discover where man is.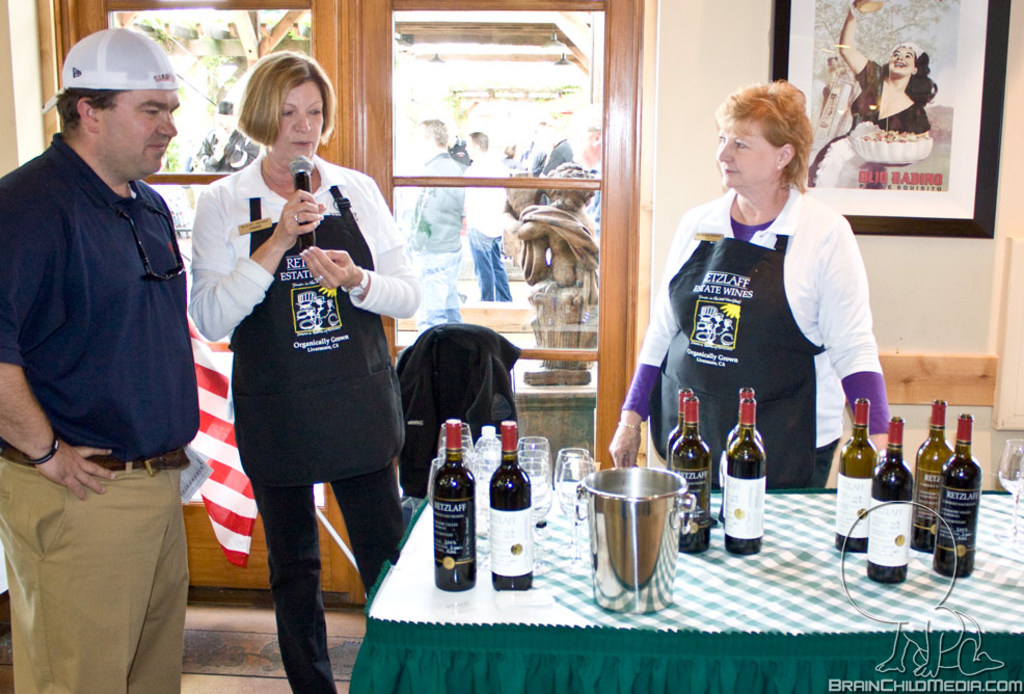
Discovered at {"left": 462, "top": 131, "right": 511, "bottom": 301}.
